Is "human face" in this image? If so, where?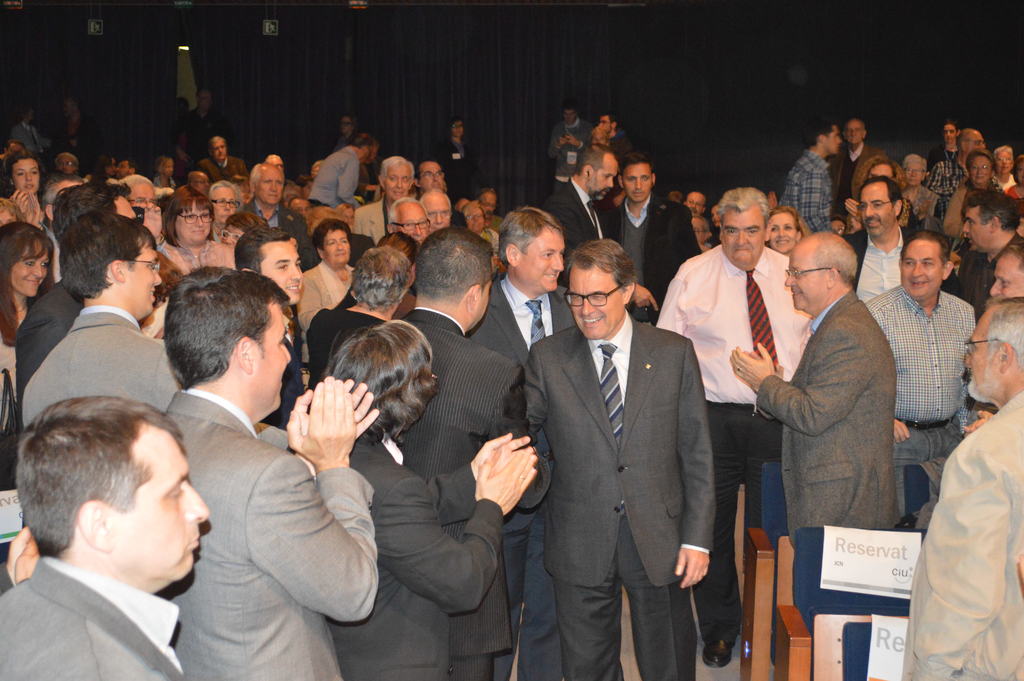
Yes, at <region>835, 133, 847, 157</region>.
